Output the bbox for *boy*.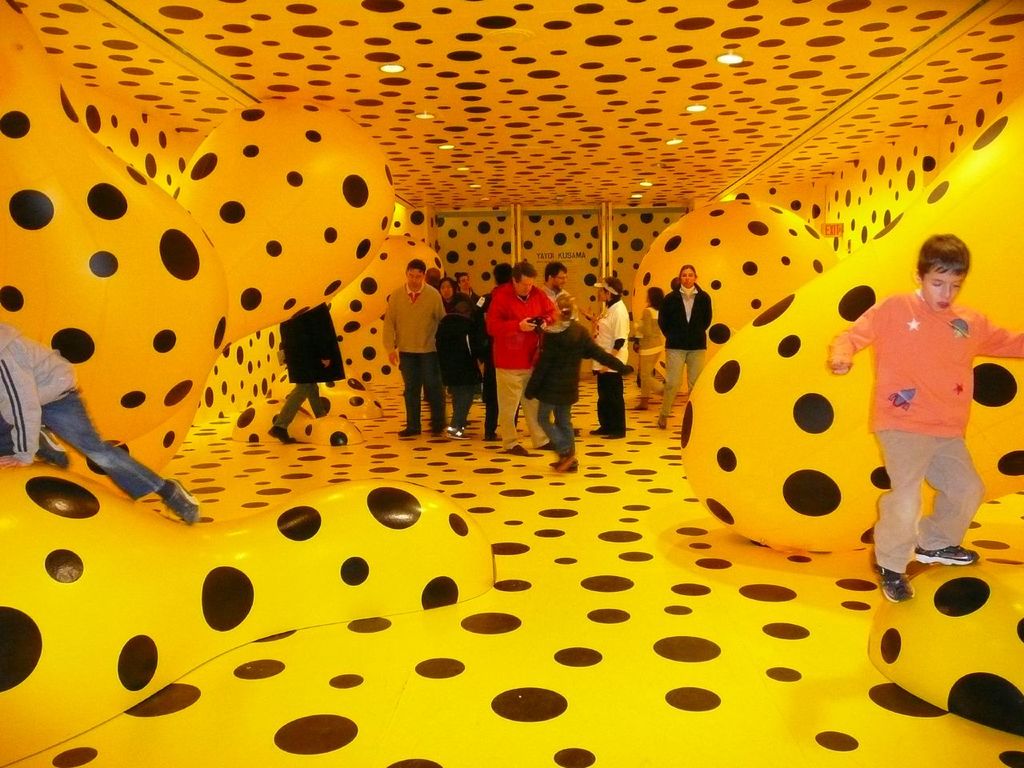
box(850, 217, 996, 578).
